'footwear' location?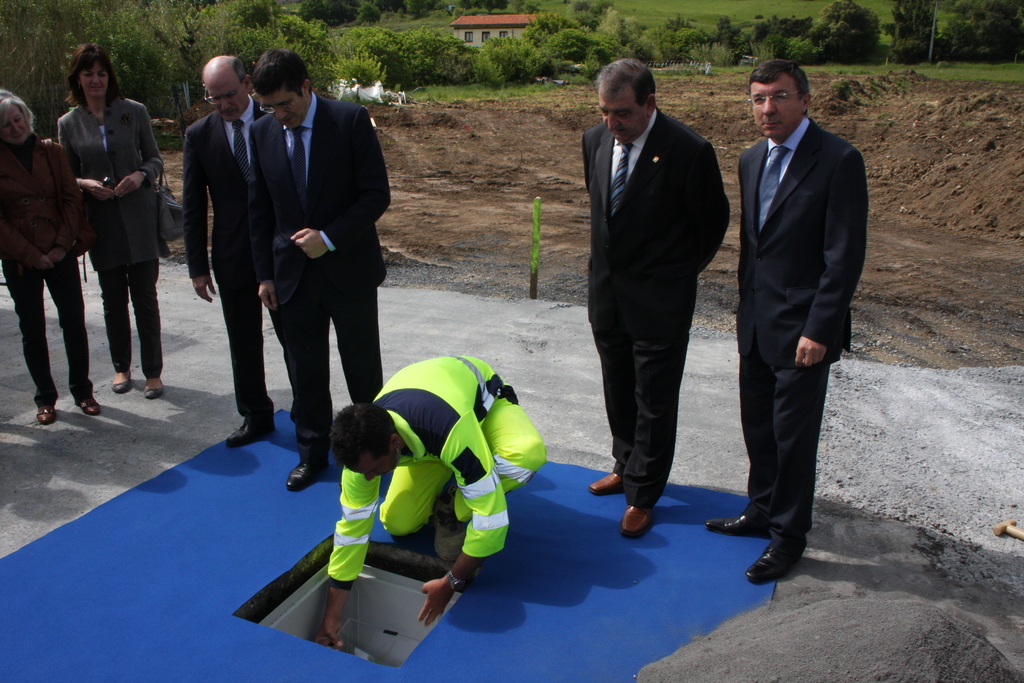
locate(36, 402, 59, 425)
